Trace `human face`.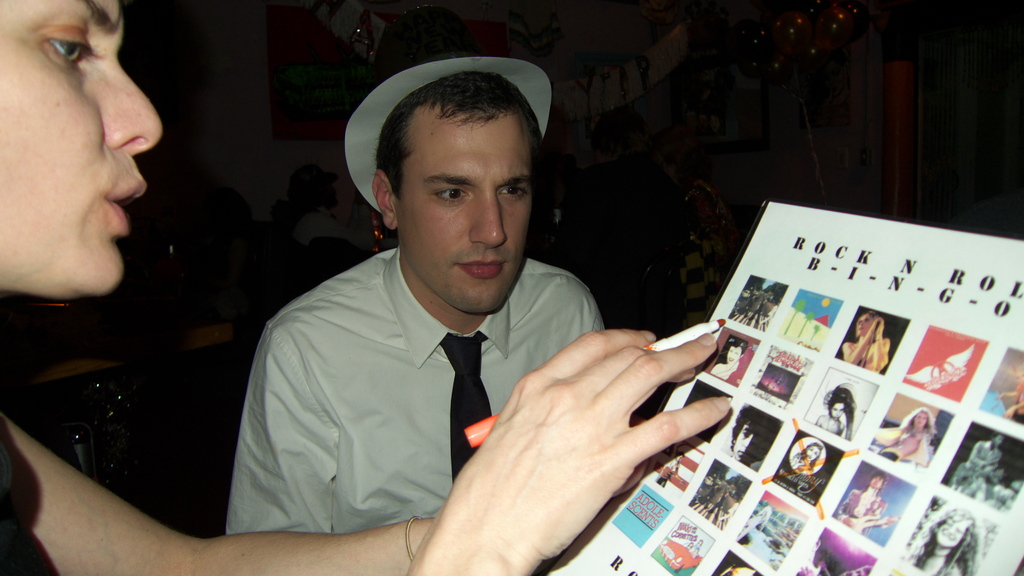
Traced to x1=737, y1=422, x2=768, y2=461.
